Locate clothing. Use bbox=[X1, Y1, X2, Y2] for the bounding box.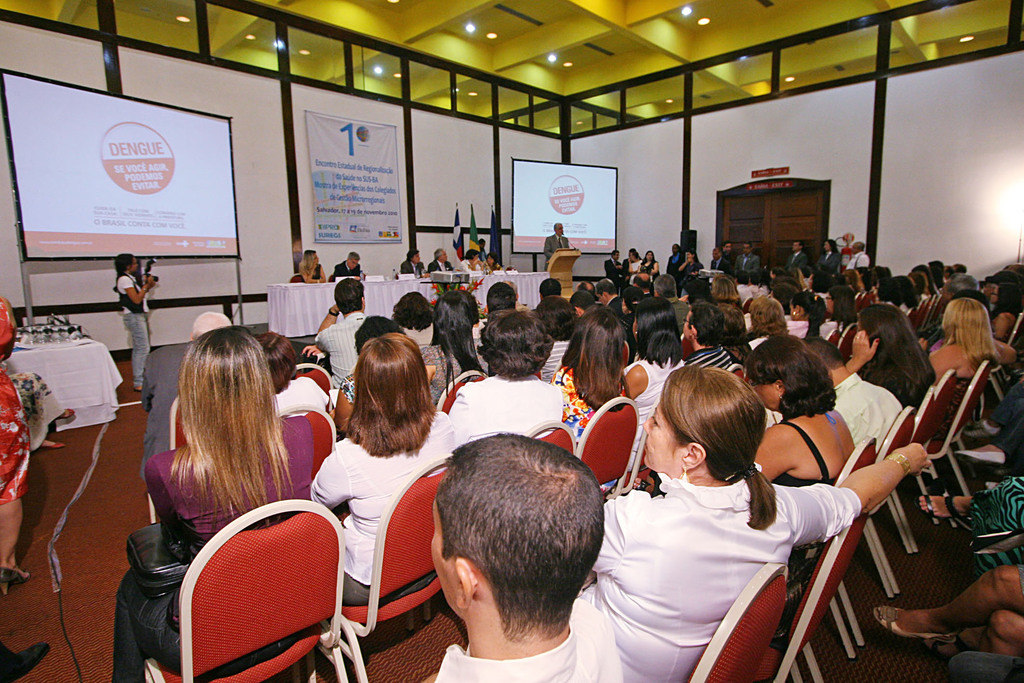
bbox=[106, 413, 315, 682].
